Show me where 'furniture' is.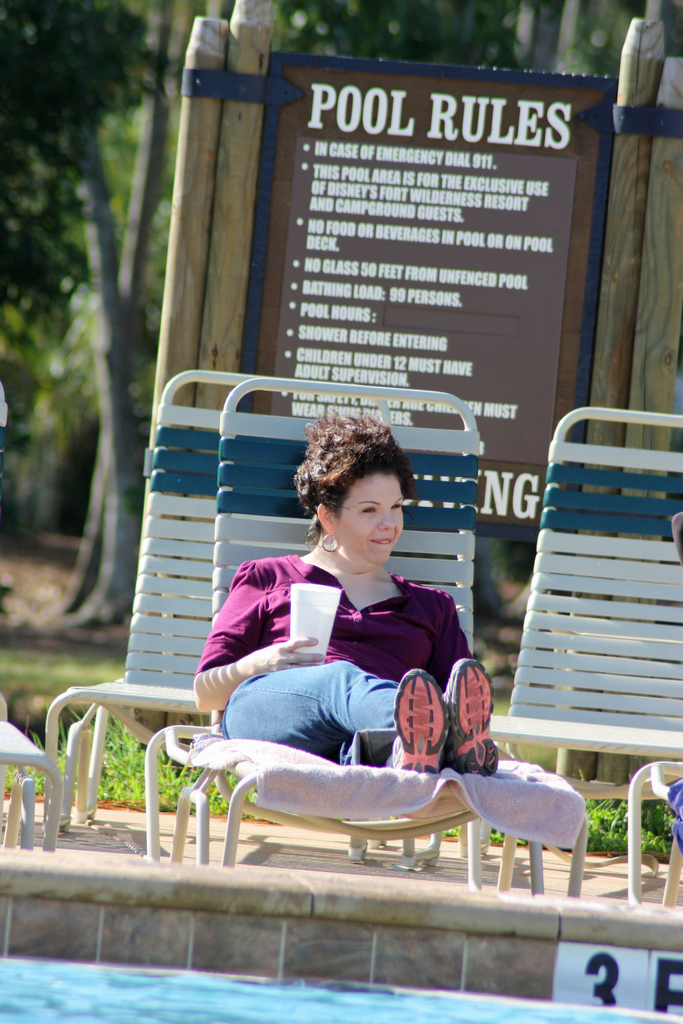
'furniture' is at (left=0, top=698, right=67, bottom=848).
